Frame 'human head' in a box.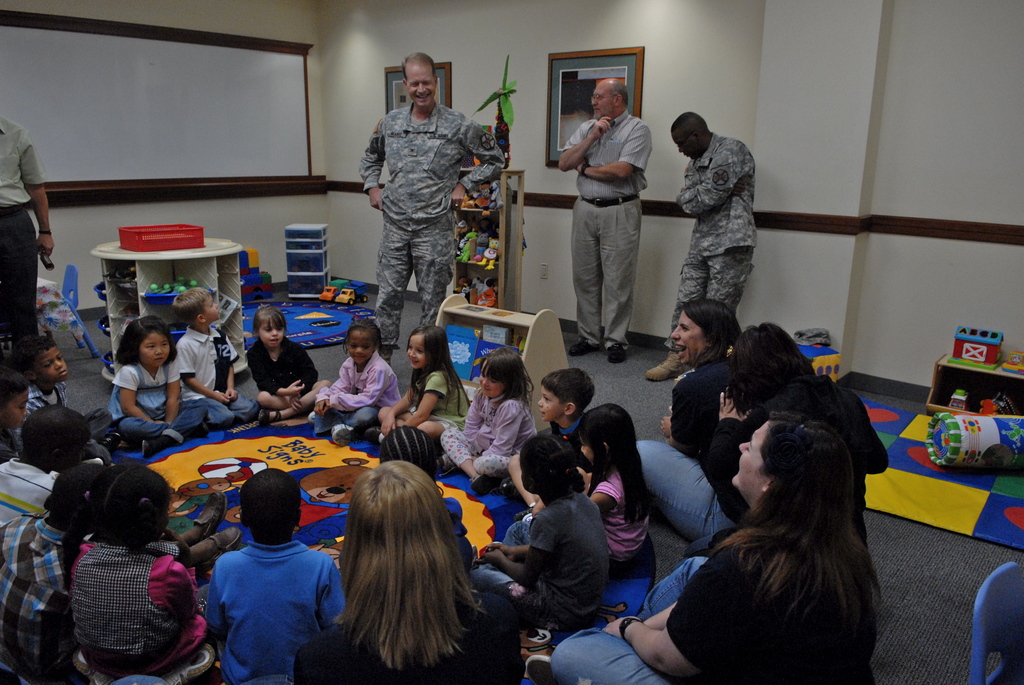
x1=399 y1=52 x2=437 y2=104.
